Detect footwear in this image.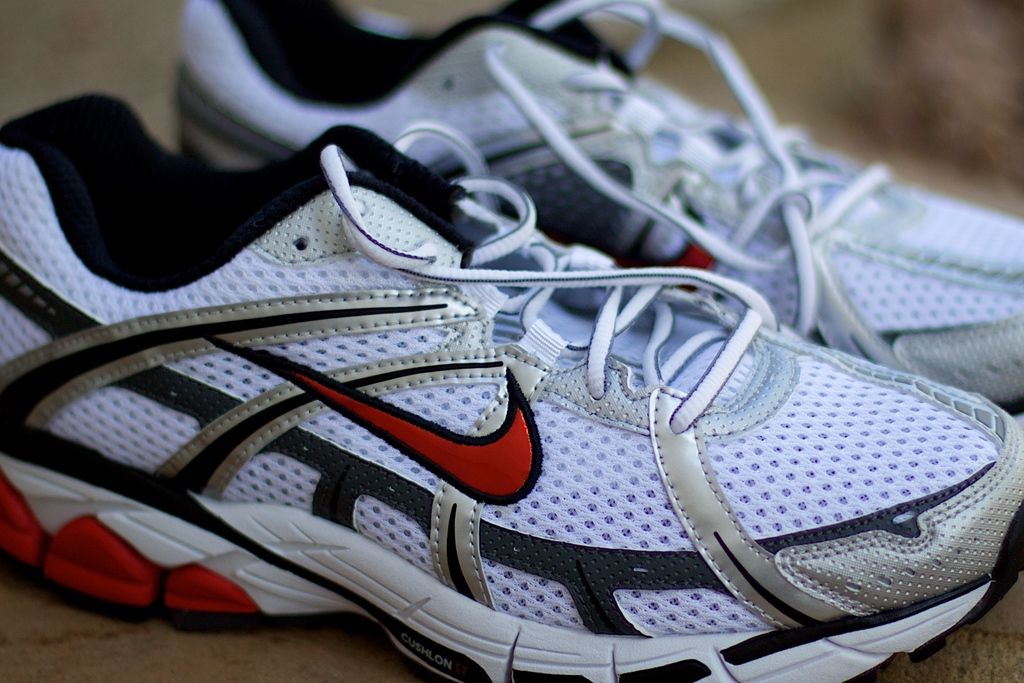
Detection: l=0, t=93, r=1023, b=682.
